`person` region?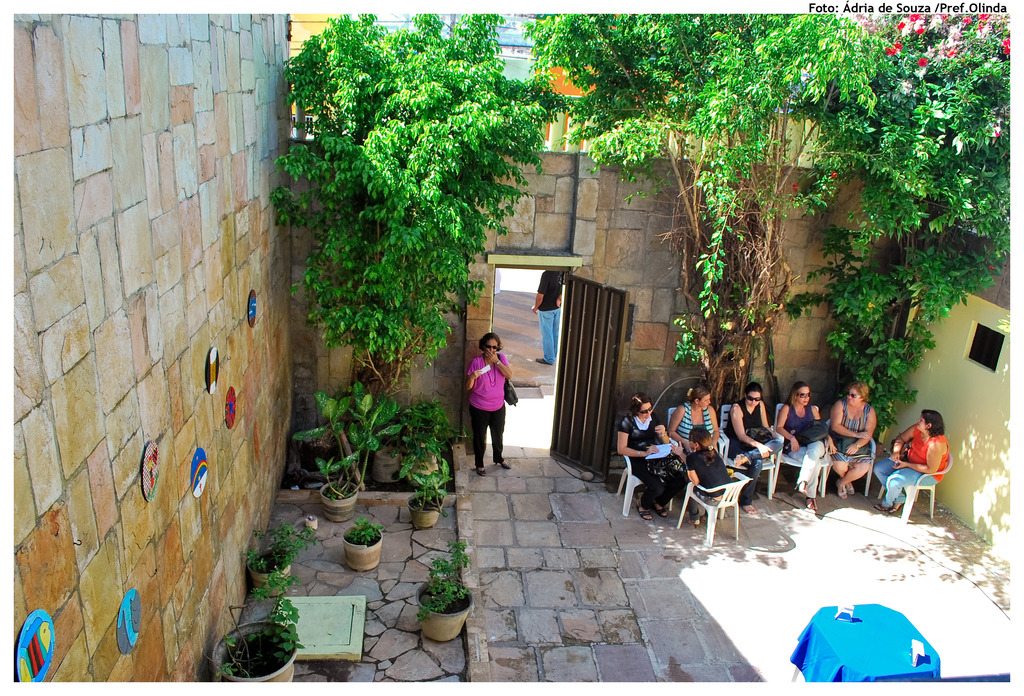
{"left": 876, "top": 406, "right": 947, "bottom": 514}
